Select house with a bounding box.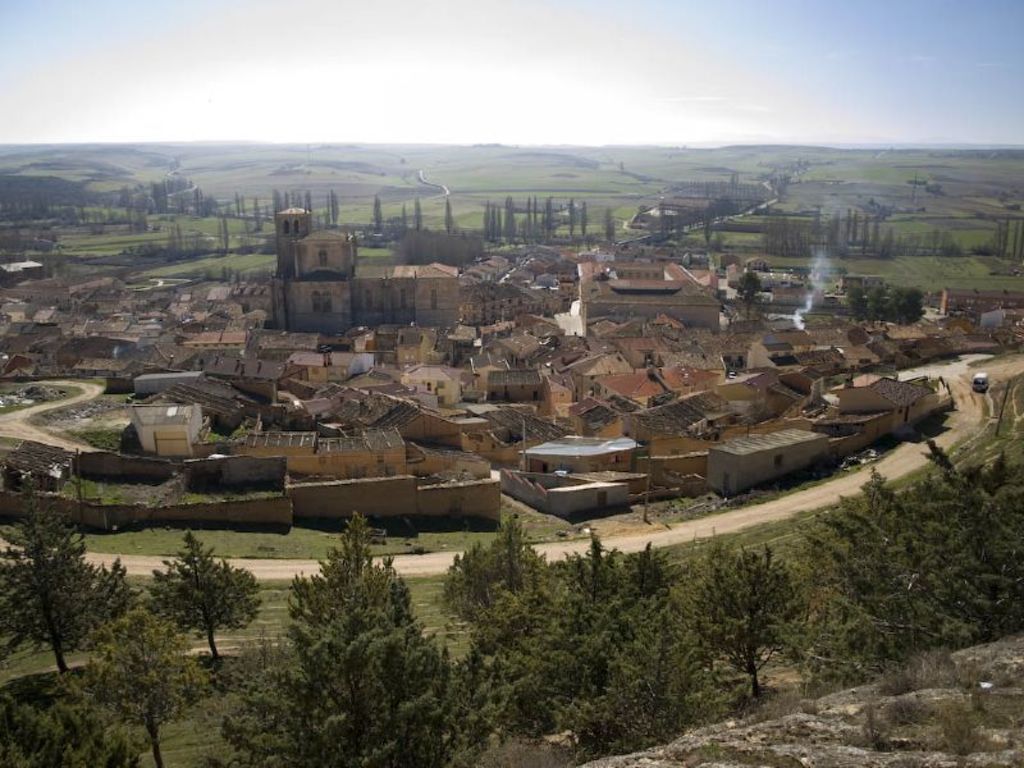
(339, 351, 413, 420).
